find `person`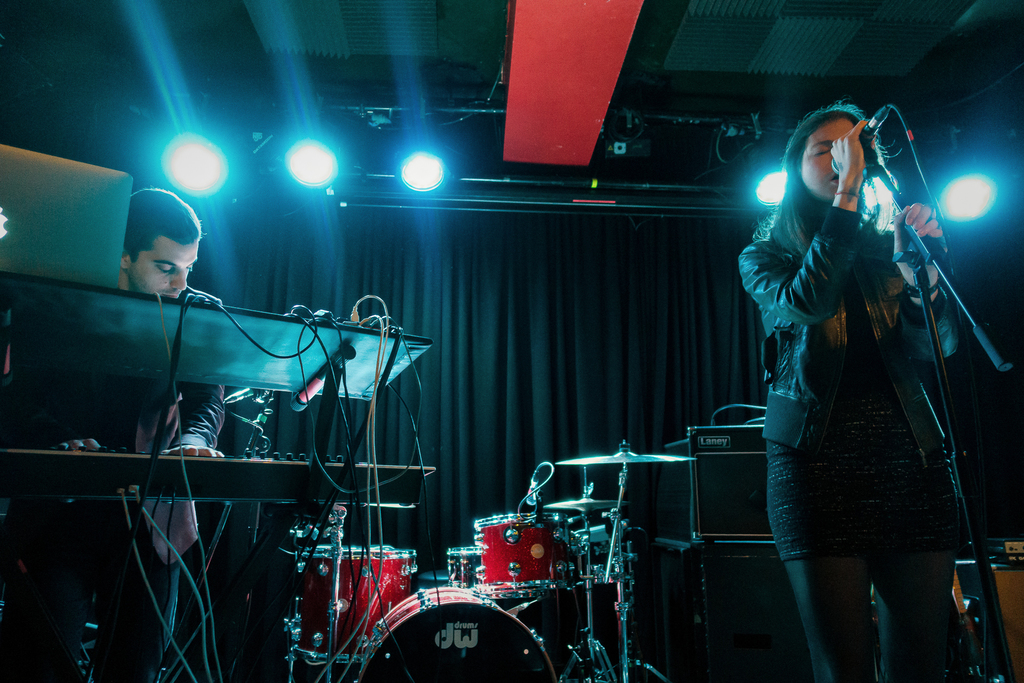
751 81 970 679
